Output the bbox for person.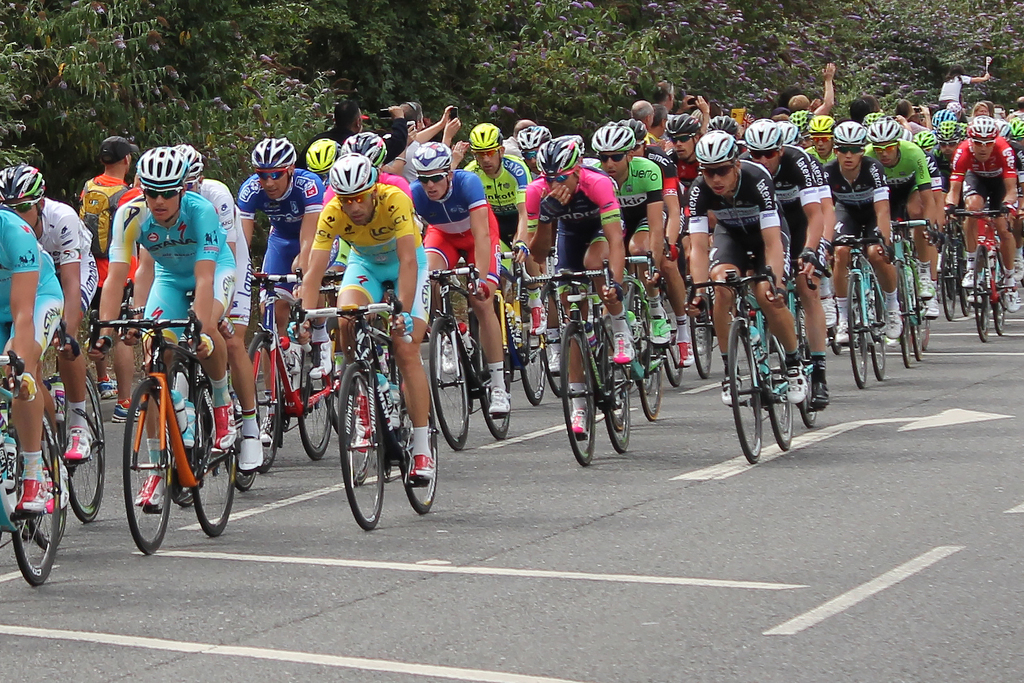
select_region(796, 103, 817, 151).
